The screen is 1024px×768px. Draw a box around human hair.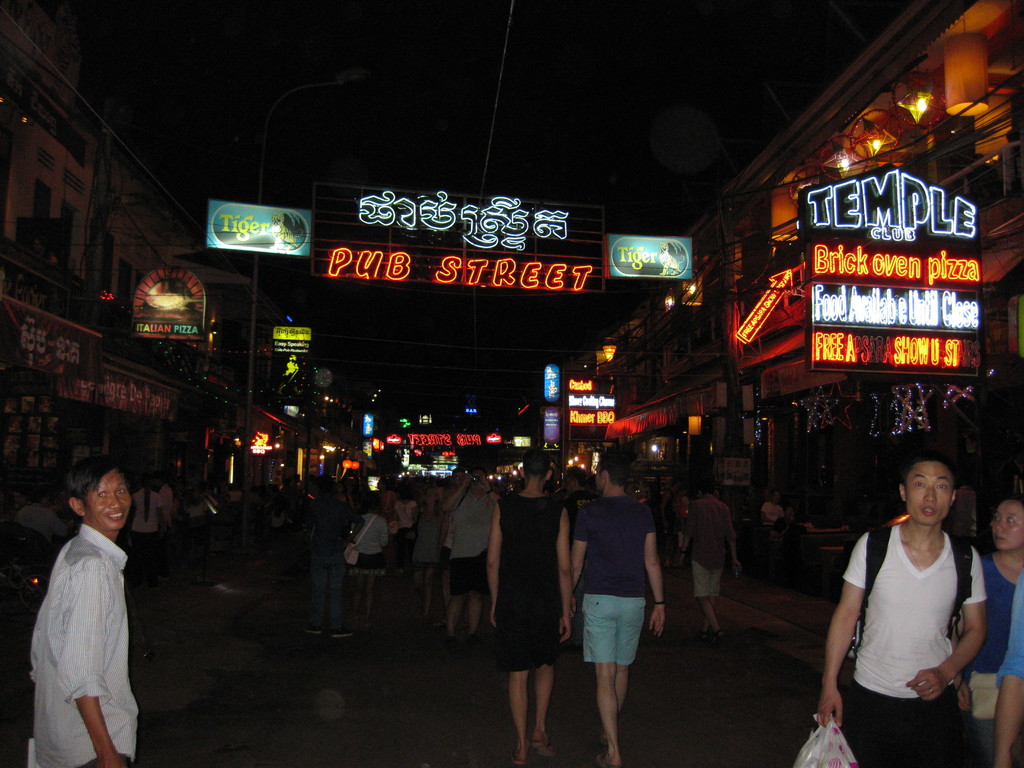
rect(522, 444, 549, 481).
